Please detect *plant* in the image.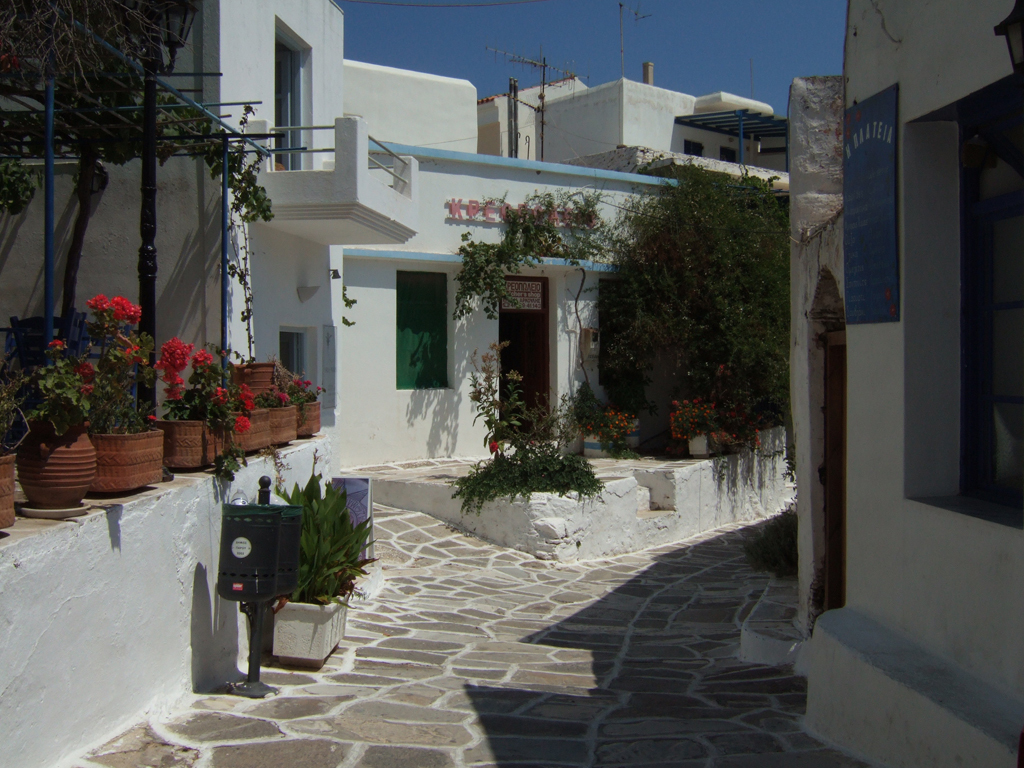
447/428/600/529.
